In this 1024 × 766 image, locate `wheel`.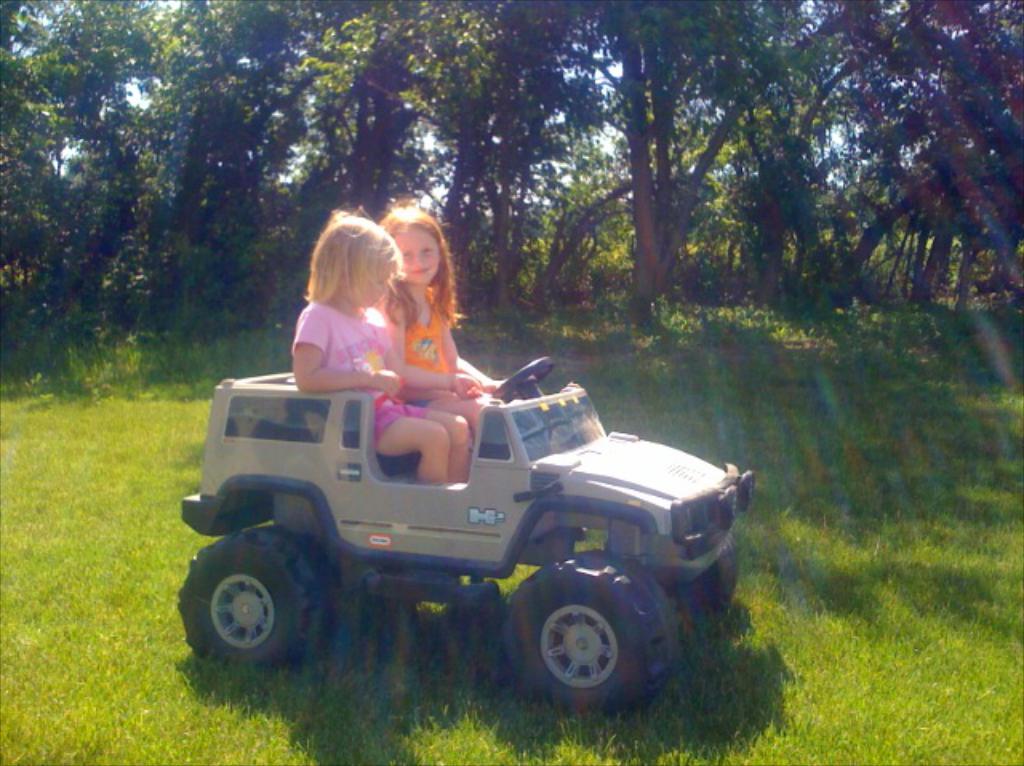
Bounding box: bbox(168, 549, 322, 656).
